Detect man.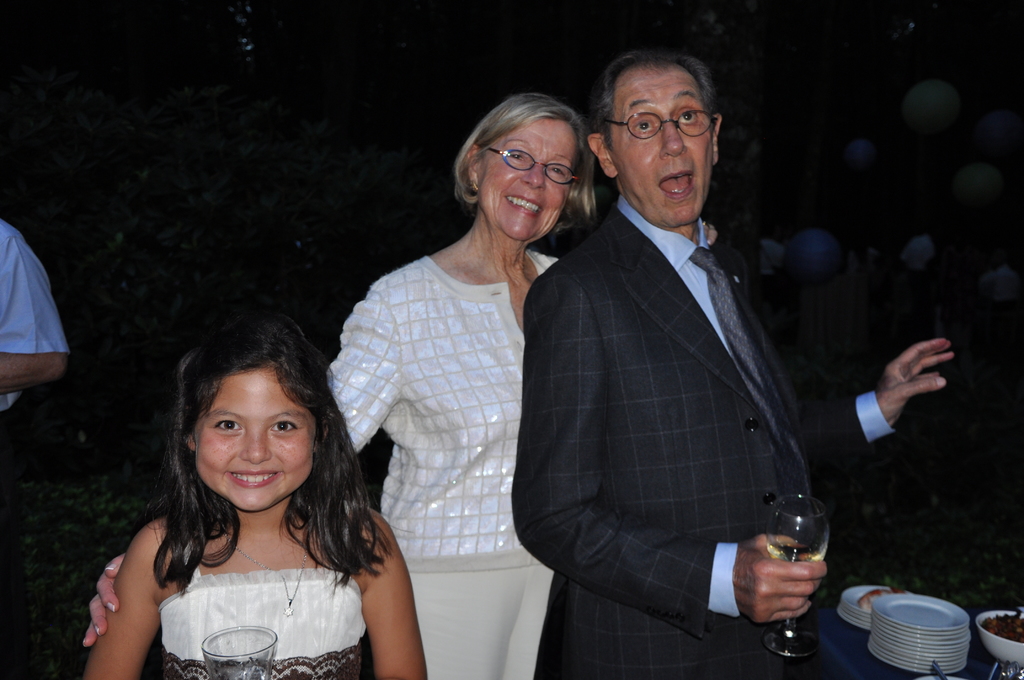
Detected at left=511, top=57, right=847, bottom=672.
